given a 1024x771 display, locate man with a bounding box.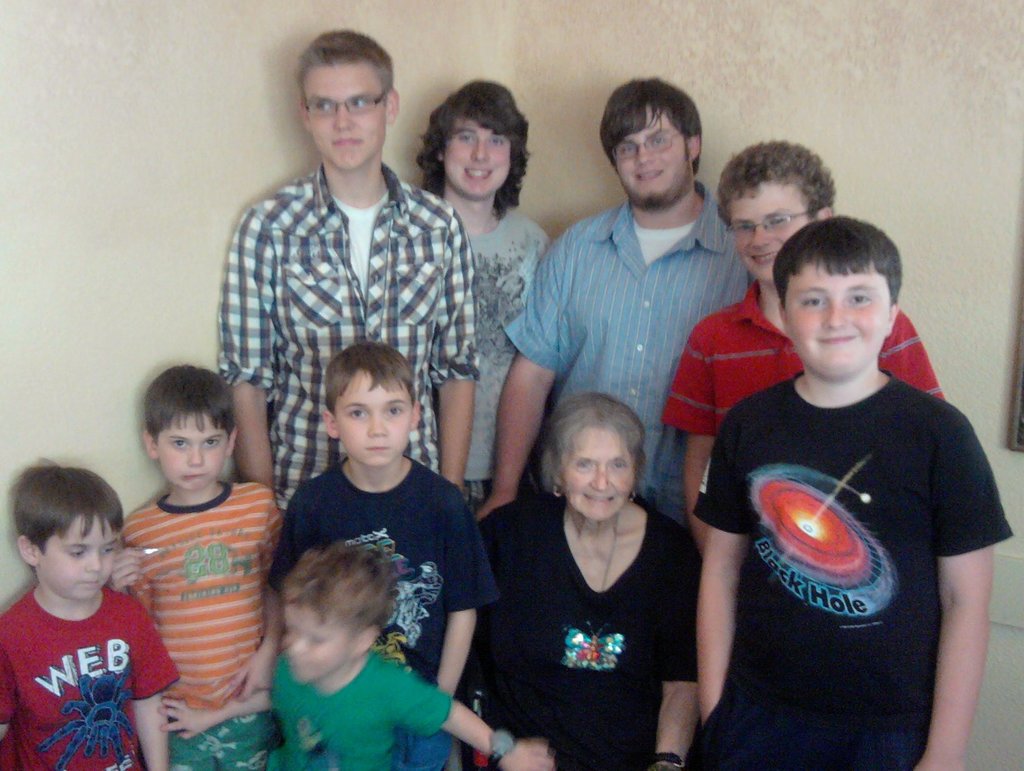
Located: bbox(210, 27, 485, 535).
